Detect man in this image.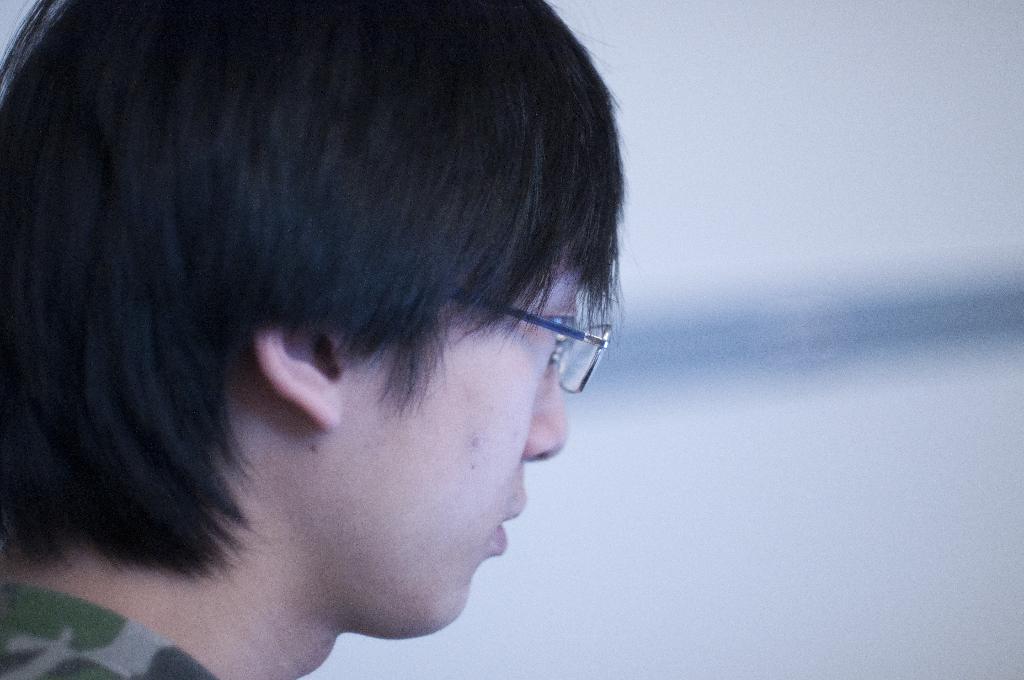
Detection: 2:0:629:679.
